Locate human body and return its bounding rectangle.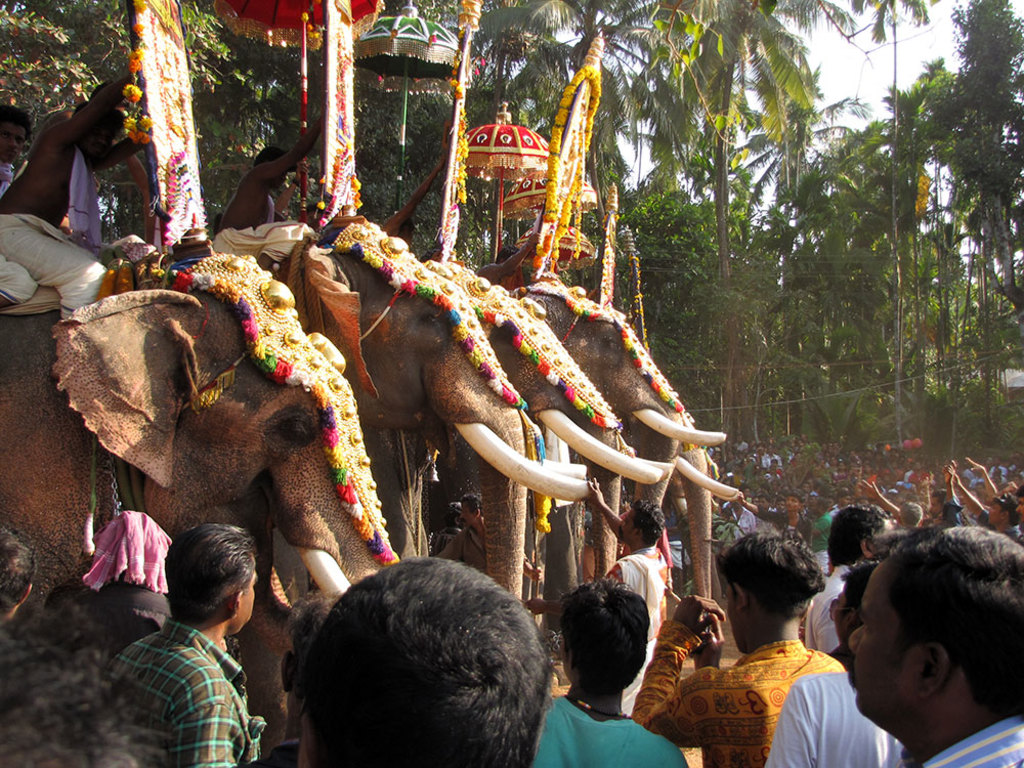
pyautogui.locateOnScreen(0, 525, 31, 620).
